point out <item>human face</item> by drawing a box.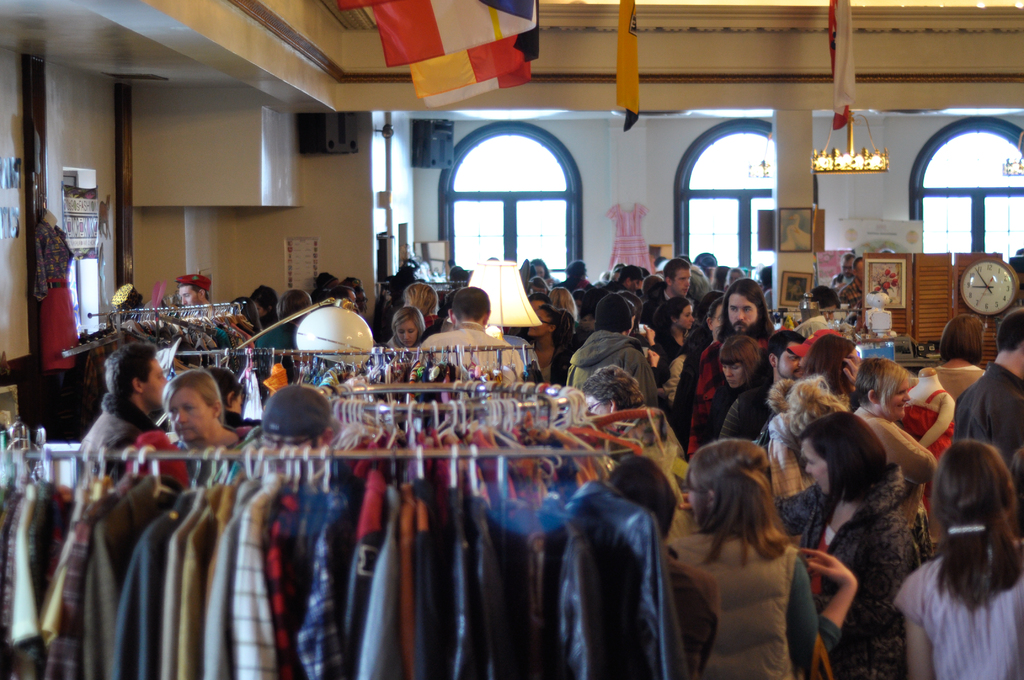
select_region(676, 303, 695, 332).
